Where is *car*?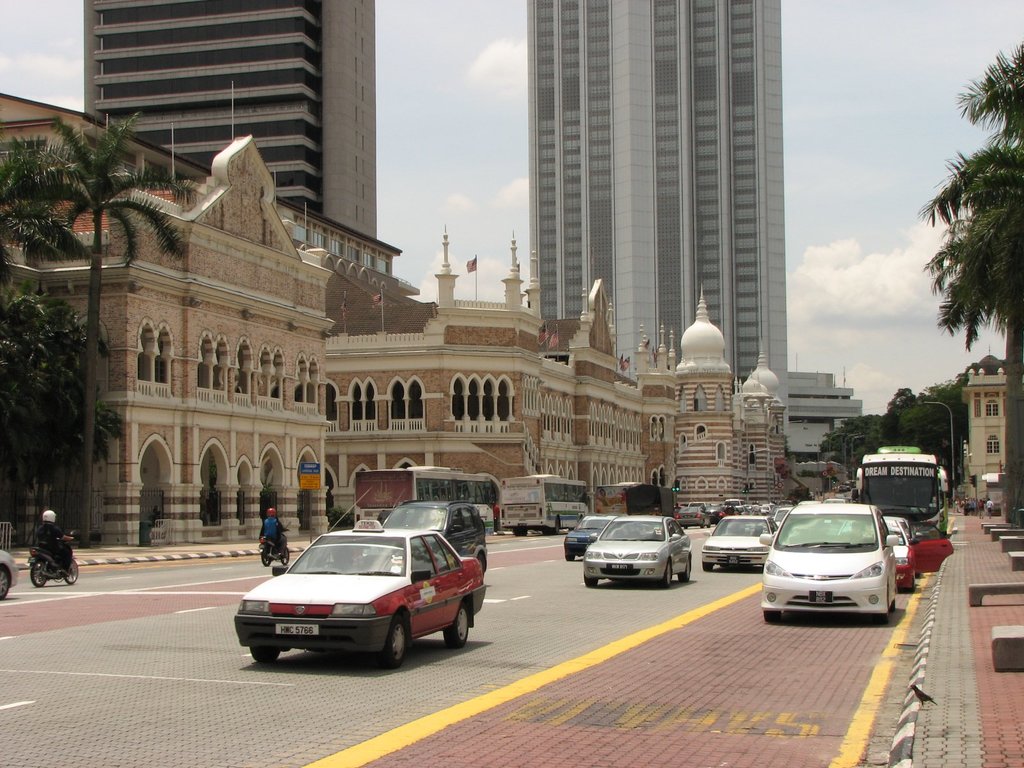
(x1=381, y1=495, x2=492, y2=596).
